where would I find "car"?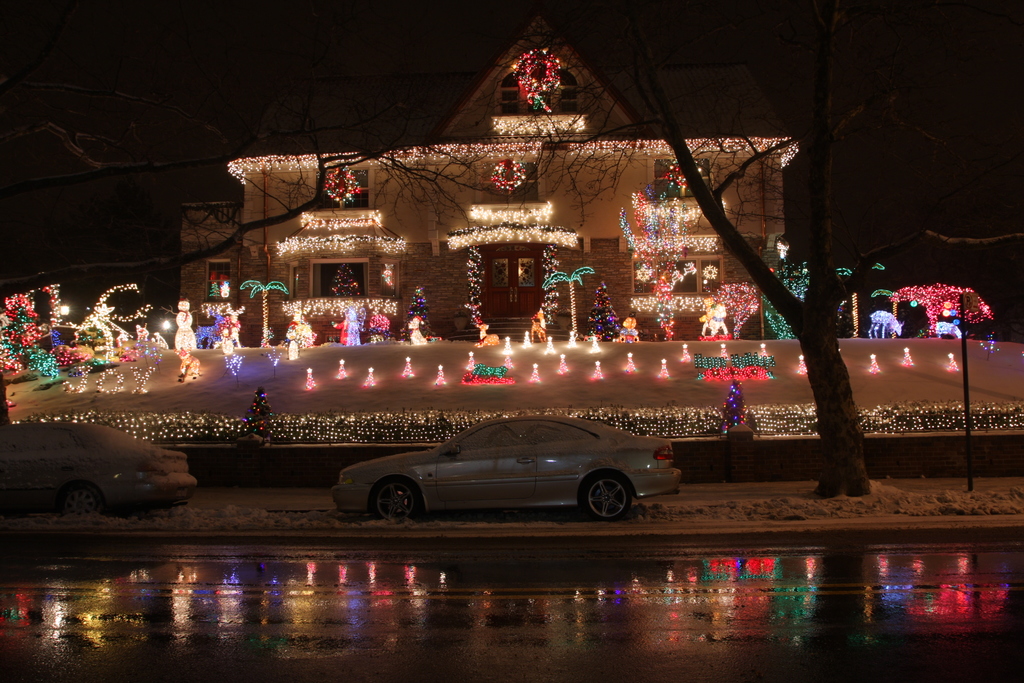
At (0, 420, 198, 516).
